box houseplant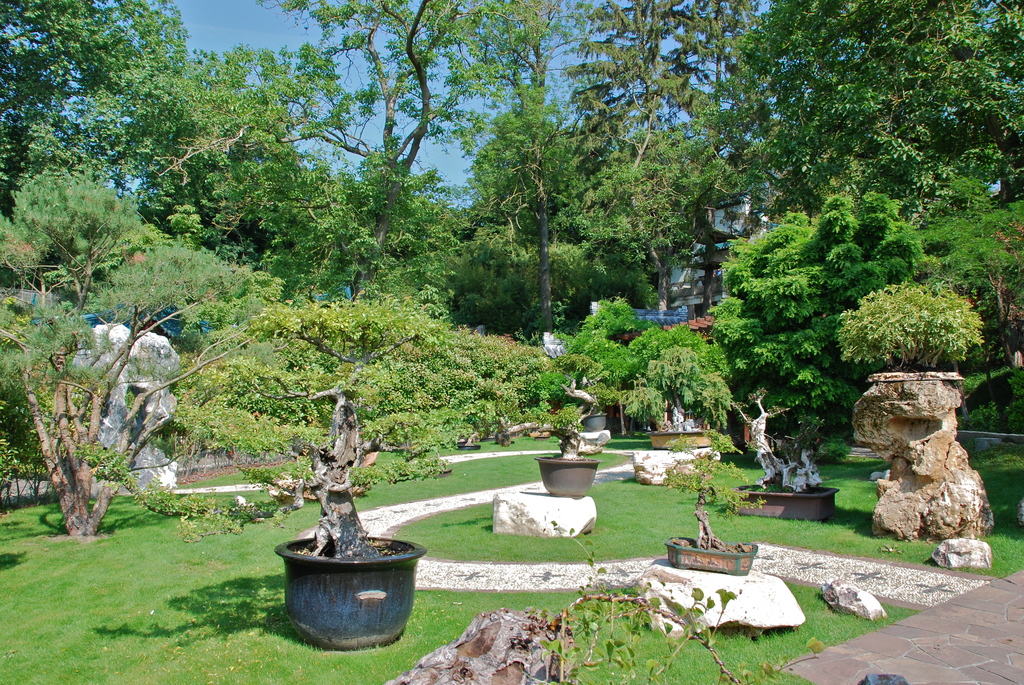
[left=835, top=257, right=989, bottom=397]
